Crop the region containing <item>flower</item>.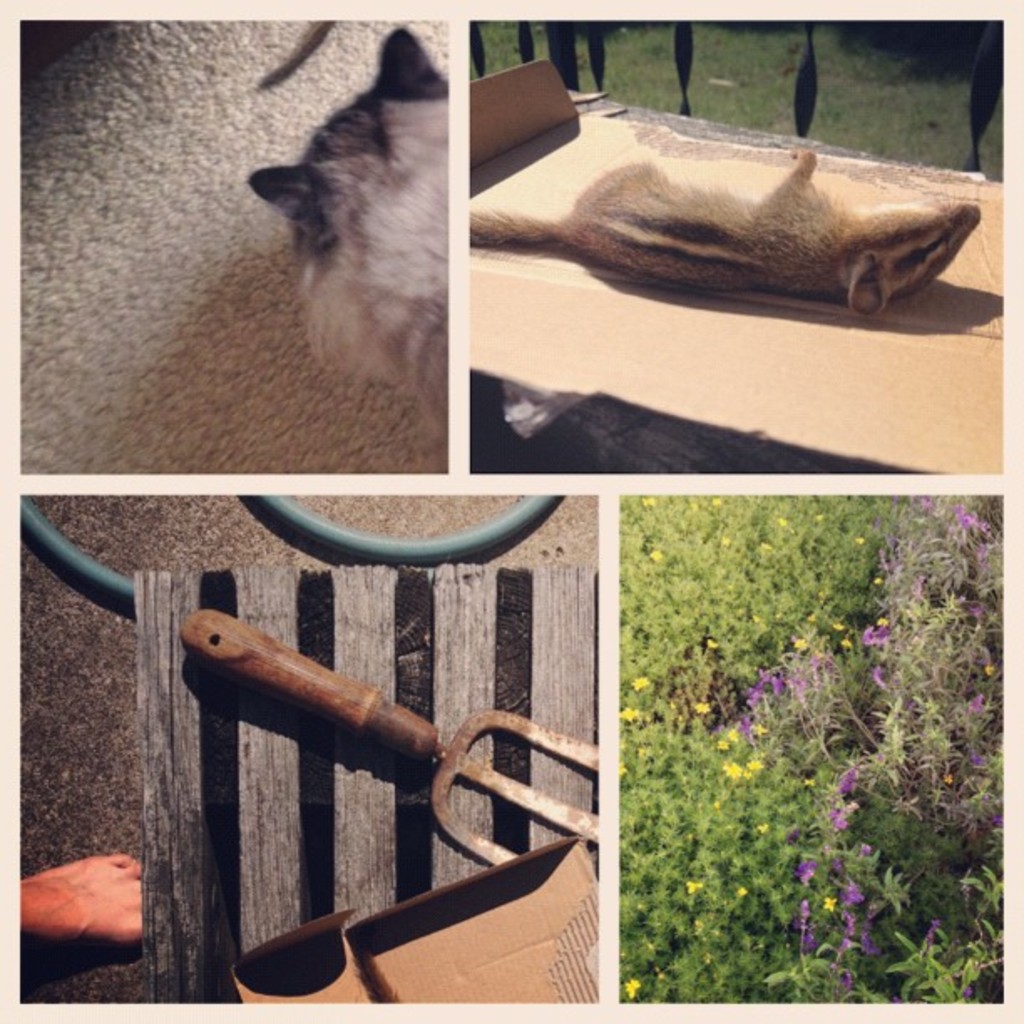
Crop region: select_region(726, 726, 735, 741).
